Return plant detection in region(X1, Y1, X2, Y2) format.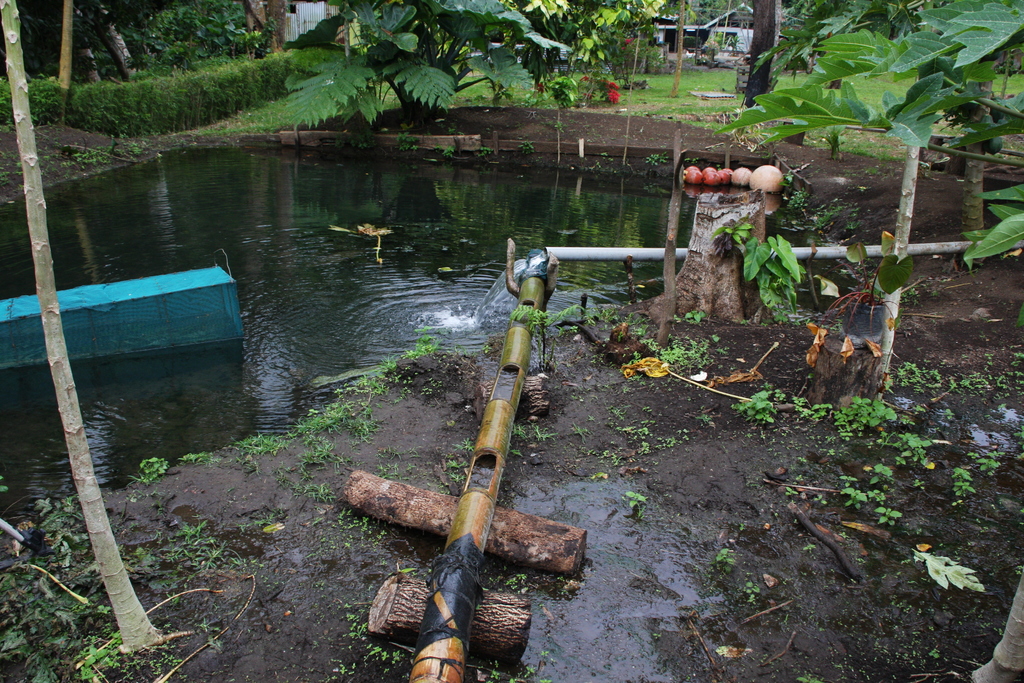
region(785, 482, 799, 498).
